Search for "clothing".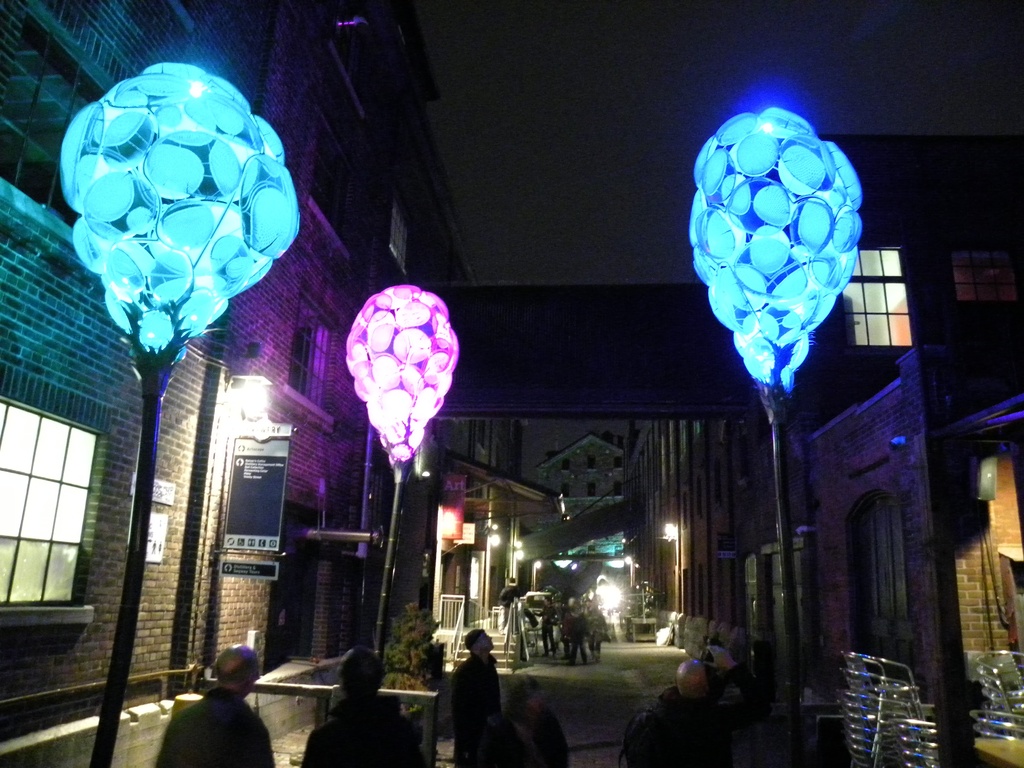
Found at (left=447, top=659, right=505, bottom=767).
